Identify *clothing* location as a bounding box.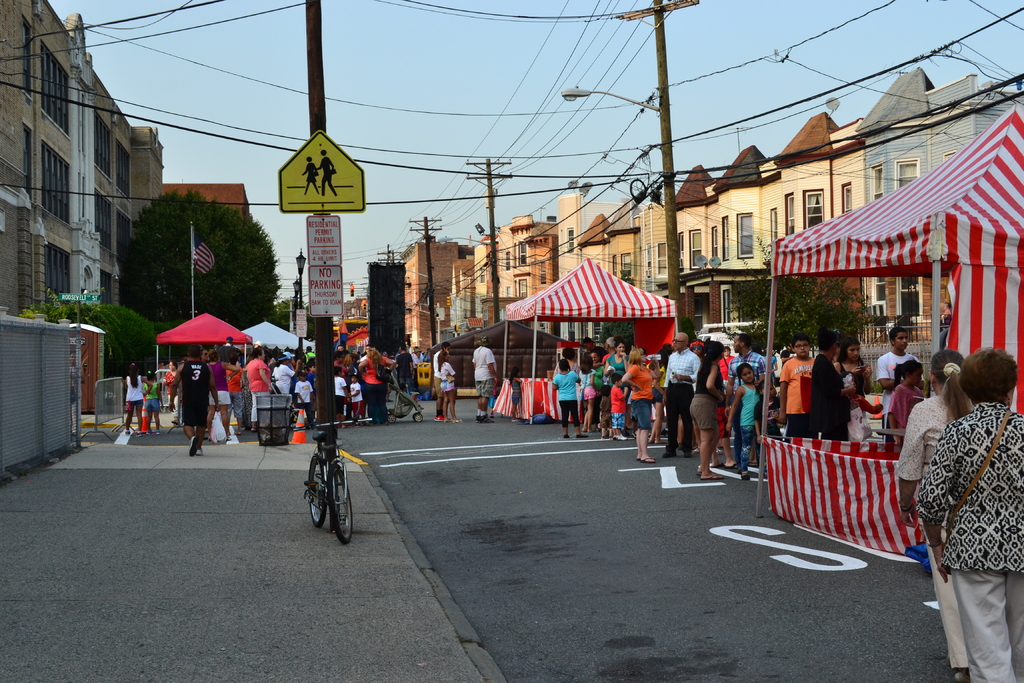
rect(333, 374, 346, 411).
